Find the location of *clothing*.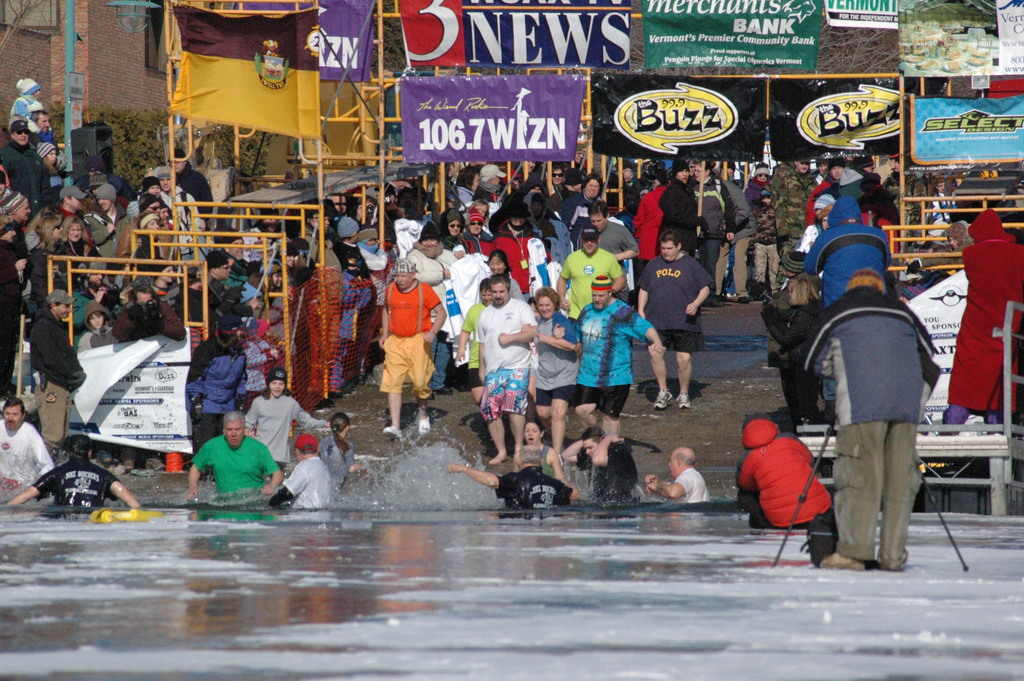
Location: Rect(950, 204, 1023, 414).
